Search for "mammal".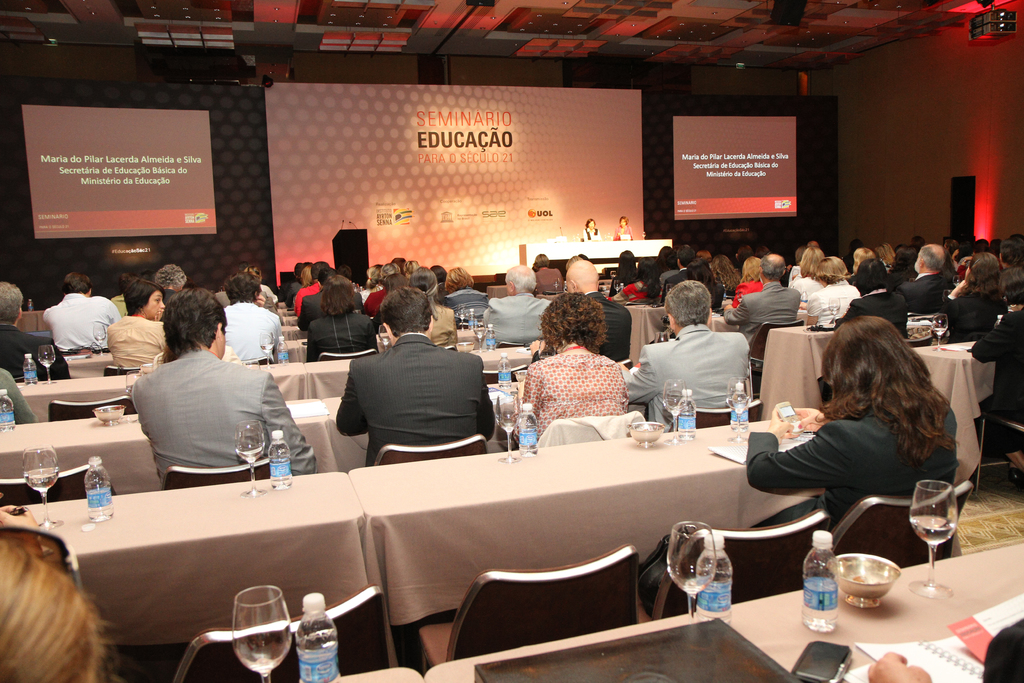
Found at rect(580, 215, 598, 243).
